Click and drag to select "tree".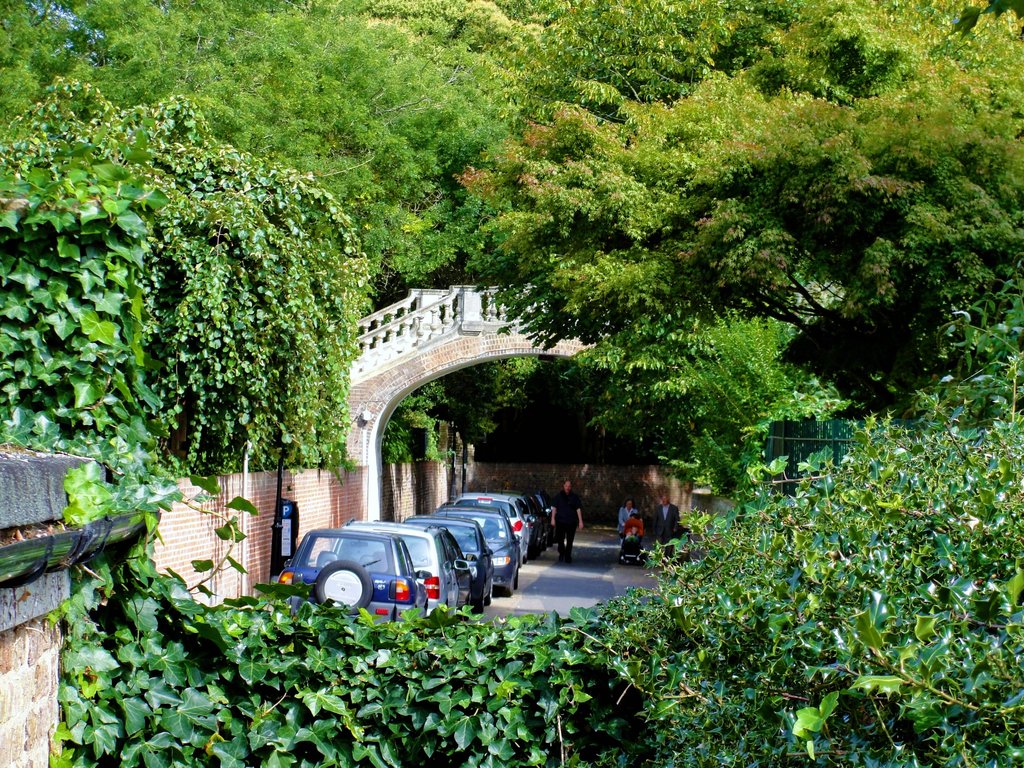
Selection: pyautogui.locateOnScreen(502, 0, 1023, 319).
